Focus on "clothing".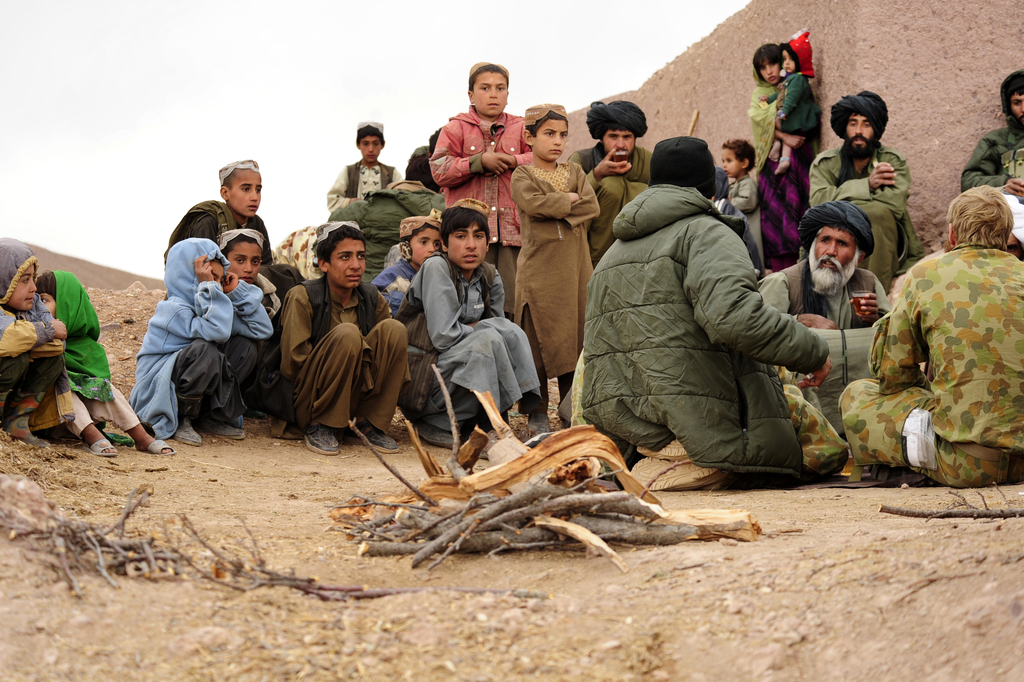
Focused at <region>53, 270, 141, 444</region>.
